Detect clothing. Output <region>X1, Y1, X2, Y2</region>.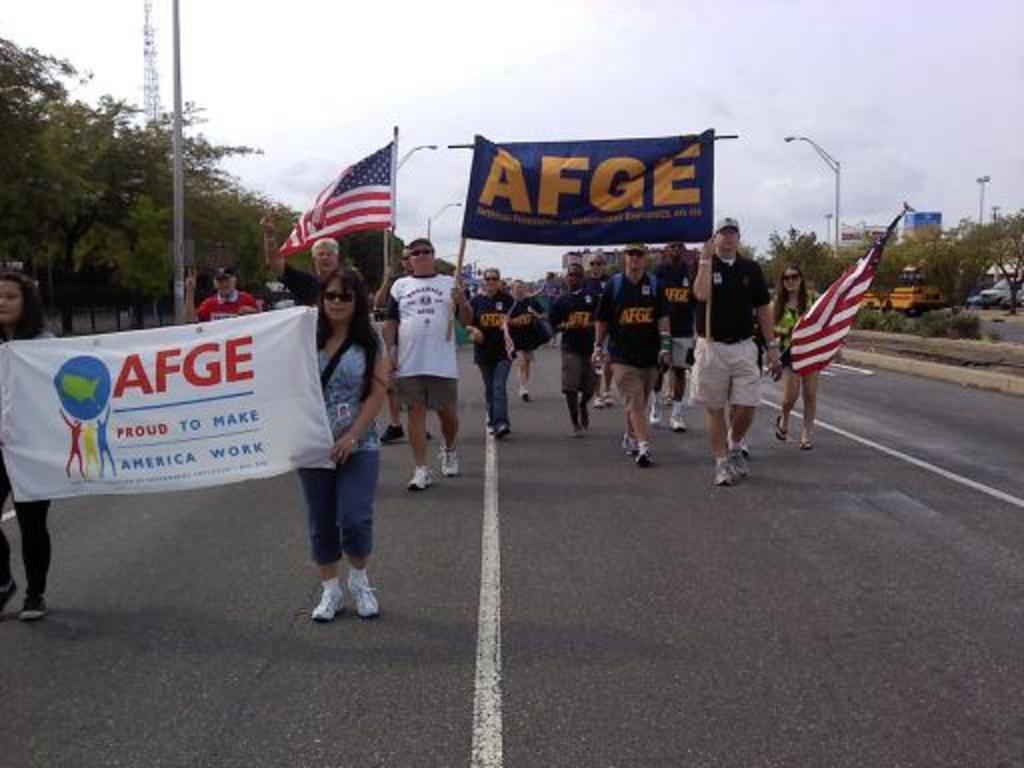
<region>654, 252, 704, 376</region>.
